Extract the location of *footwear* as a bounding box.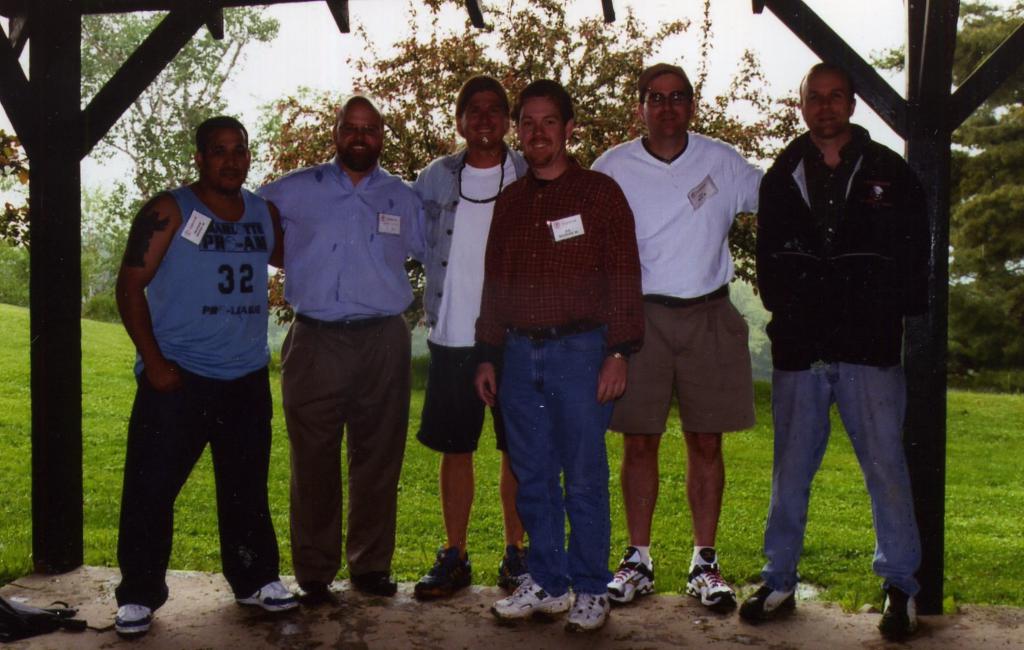
box=[564, 592, 614, 637].
